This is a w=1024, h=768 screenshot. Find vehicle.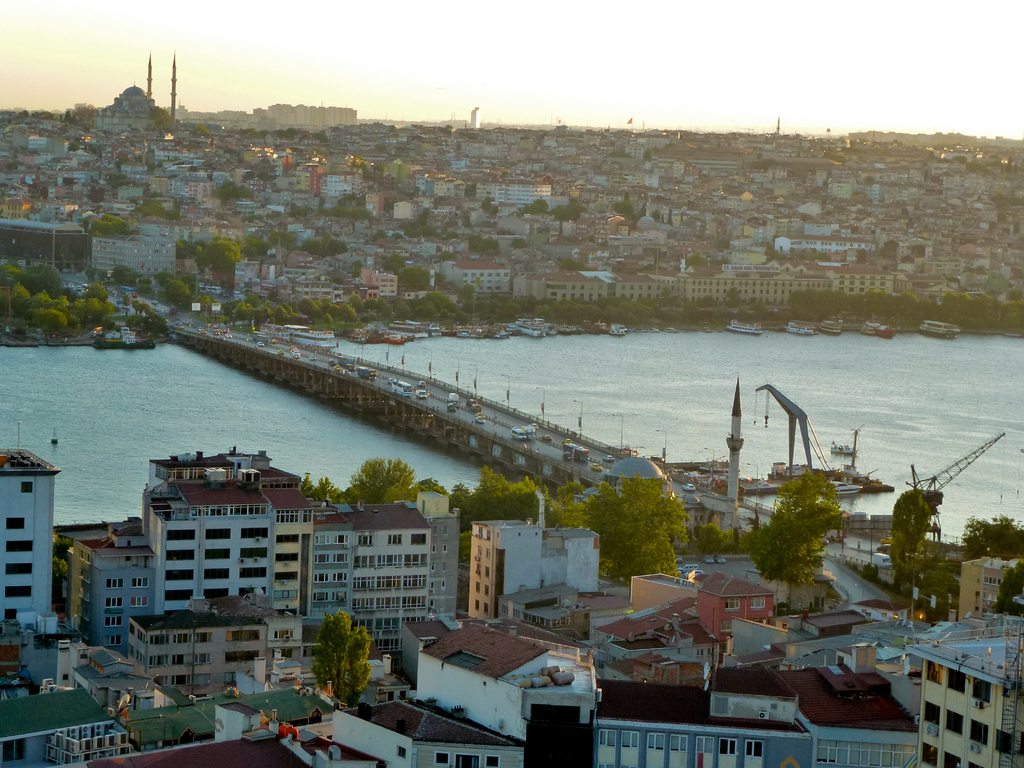
Bounding box: 294, 352, 301, 359.
